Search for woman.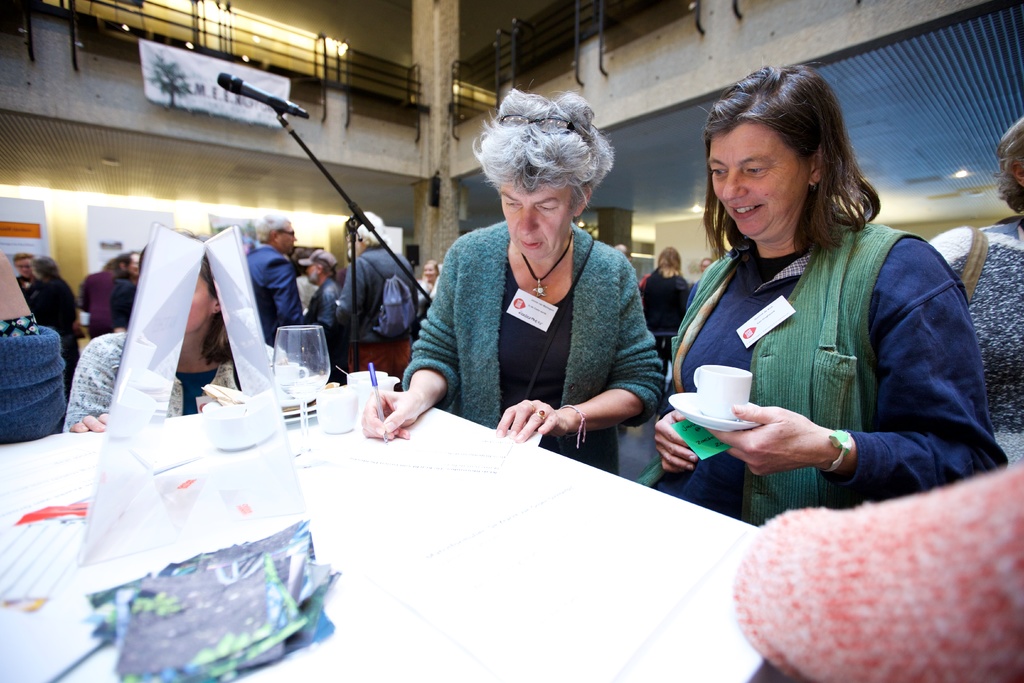
Found at 641 245 689 353.
